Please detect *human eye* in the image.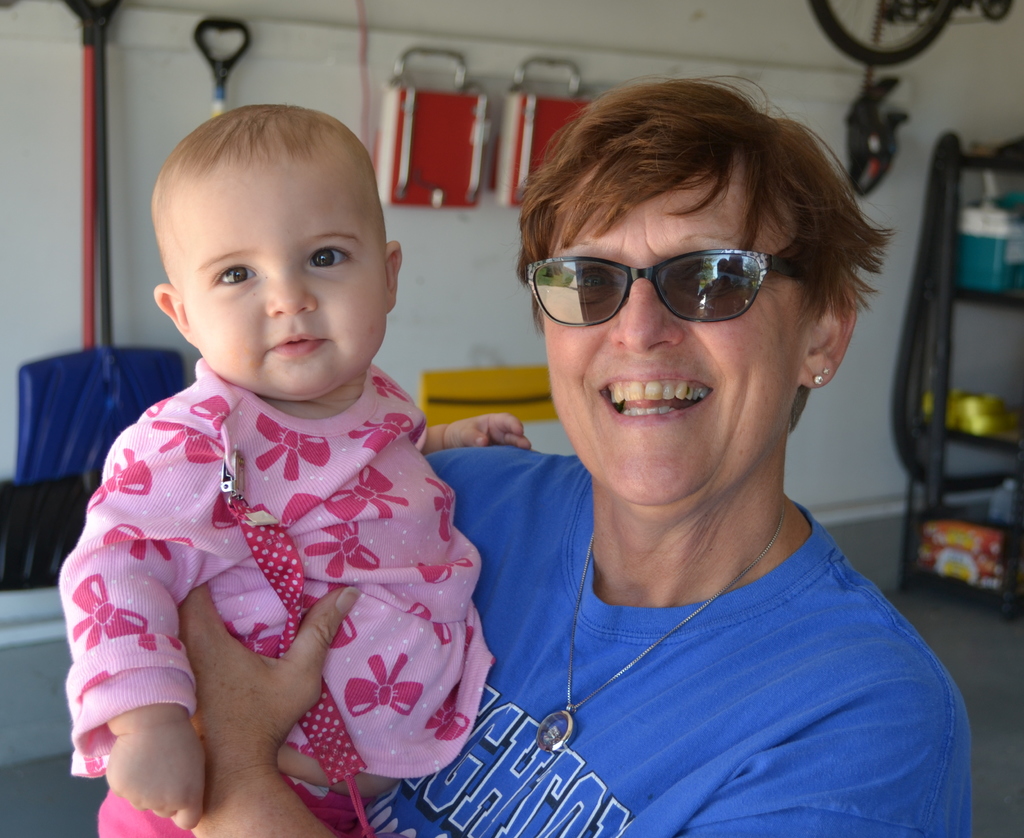
(x1=205, y1=260, x2=255, y2=289).
